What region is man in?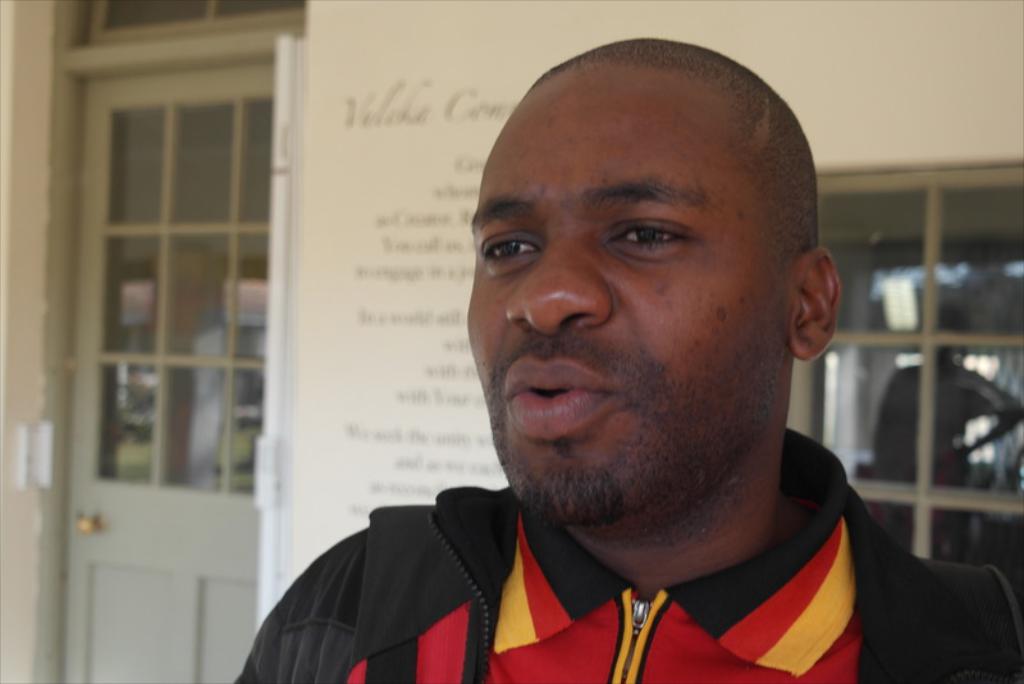
259:54:986:671.
